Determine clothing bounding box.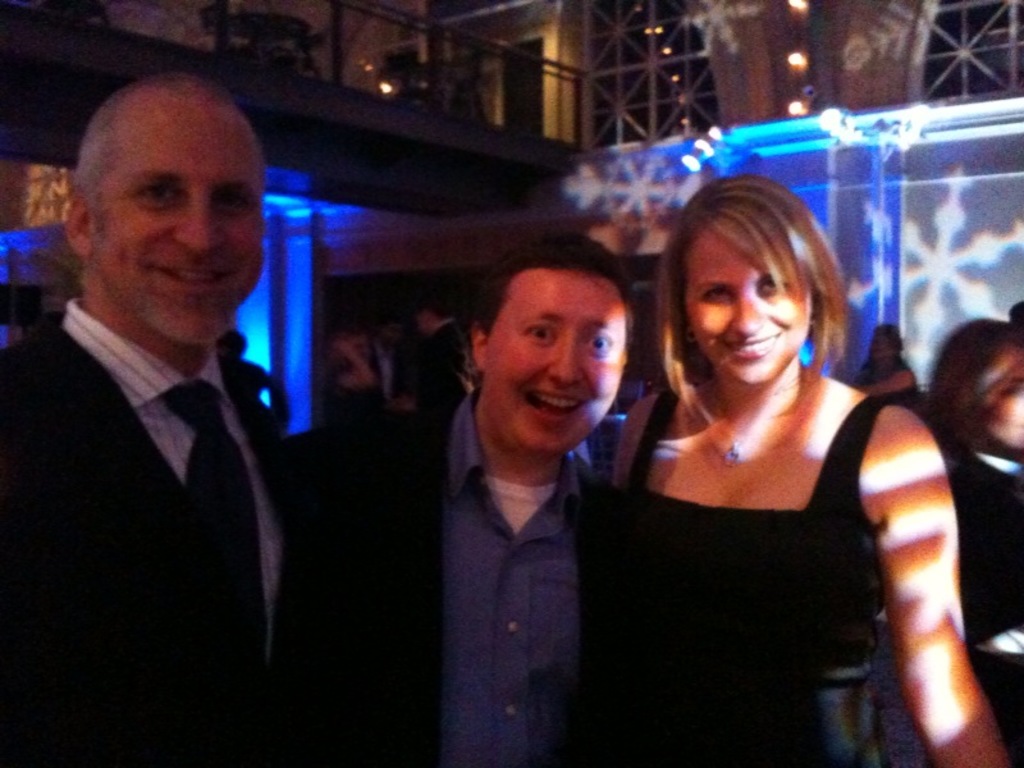
Determined: Rect(603, 329, 959, 736).
